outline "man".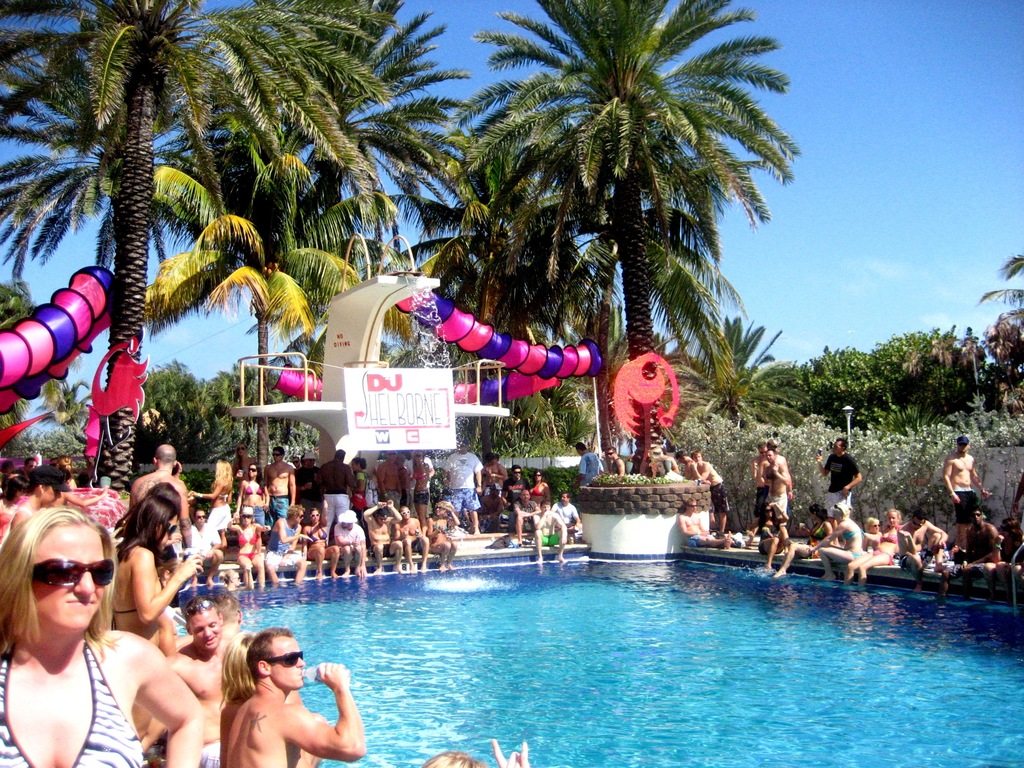
Outline: (265,506,308,590).
